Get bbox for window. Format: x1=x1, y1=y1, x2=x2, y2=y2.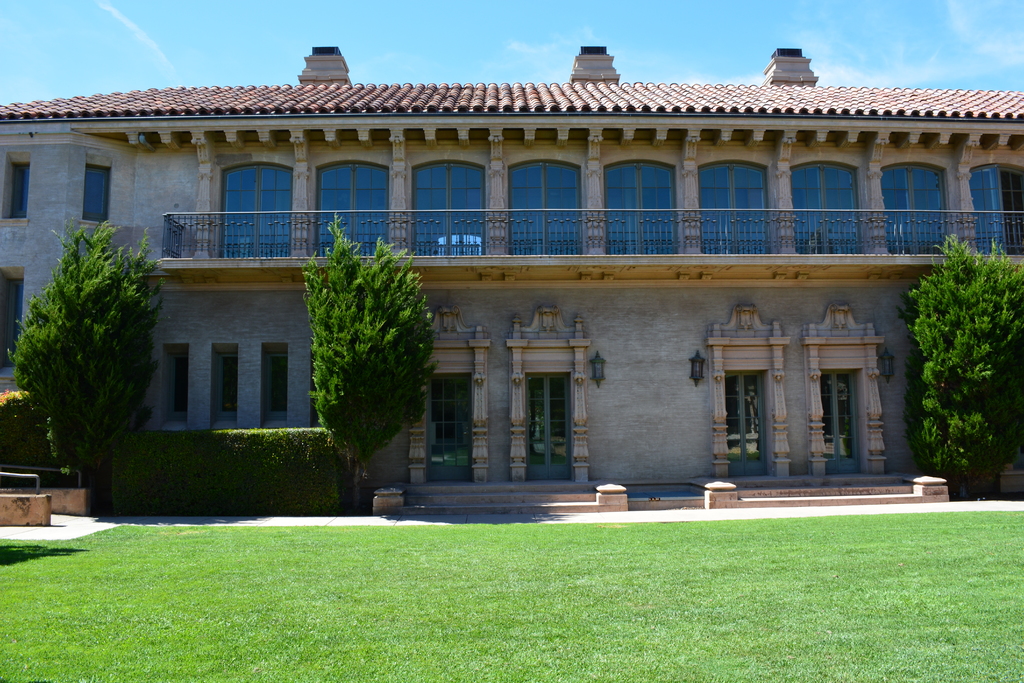
x1=602, y1=161, x2=683, y2=252.
